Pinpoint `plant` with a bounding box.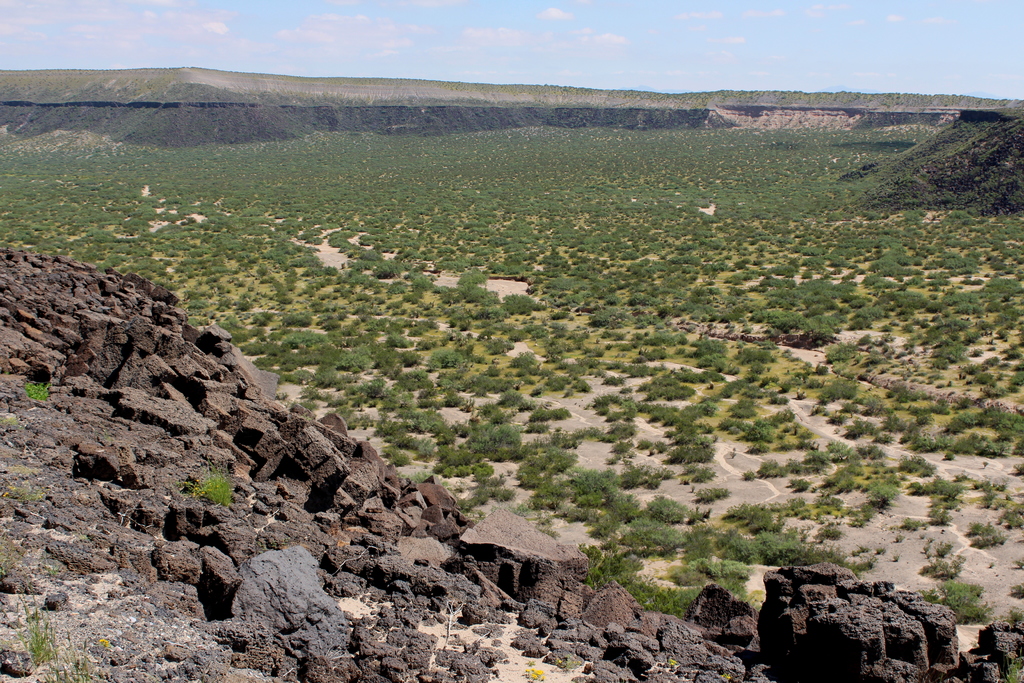
l=1001, t=655, r=1023, b=681.
